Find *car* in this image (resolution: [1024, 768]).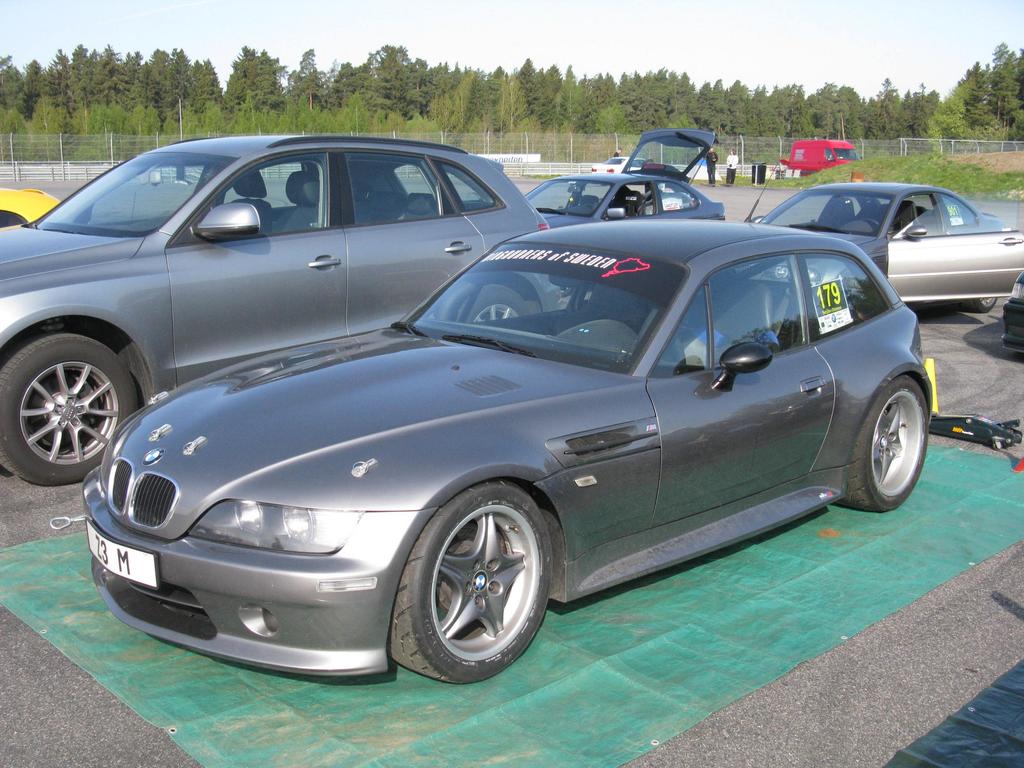
x1=751 y1=180 x2=1023 y2=312.
